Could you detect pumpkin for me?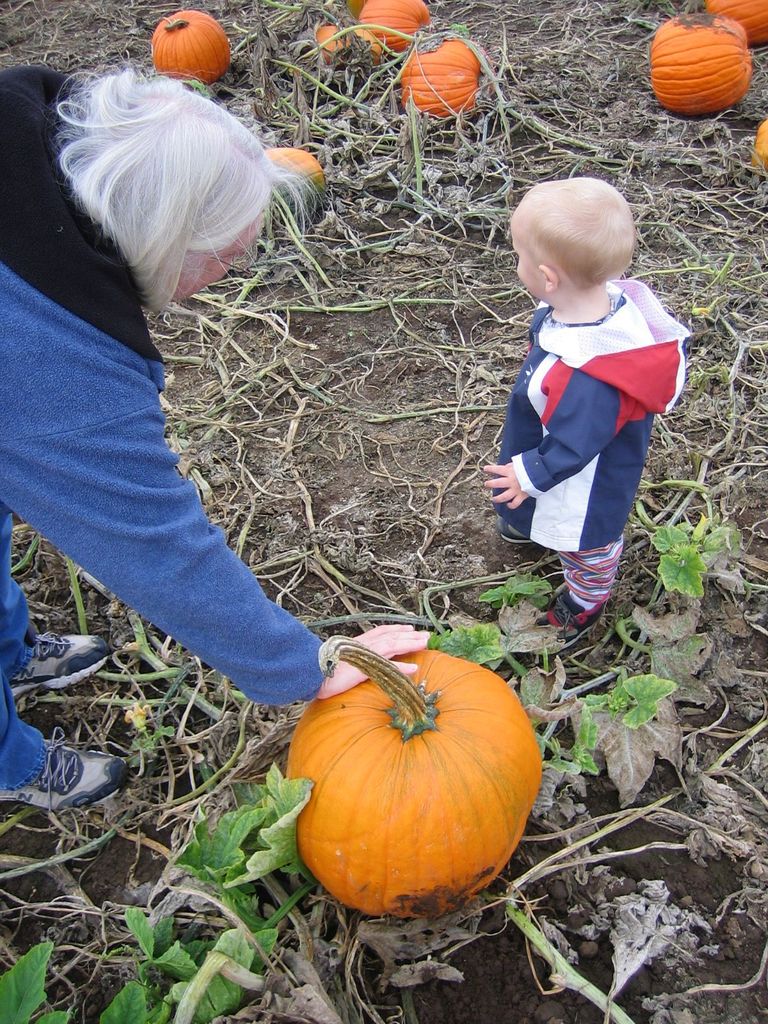
Detection result: Rect(285, 637, 548, 921).
